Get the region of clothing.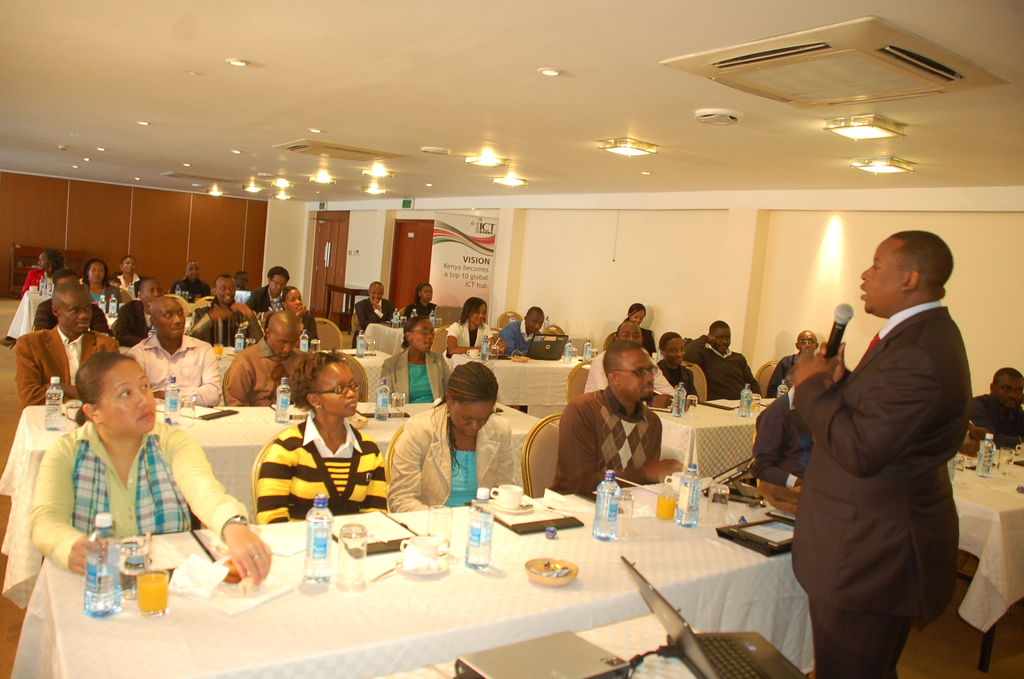
<box>31,418,253,571</box>.
